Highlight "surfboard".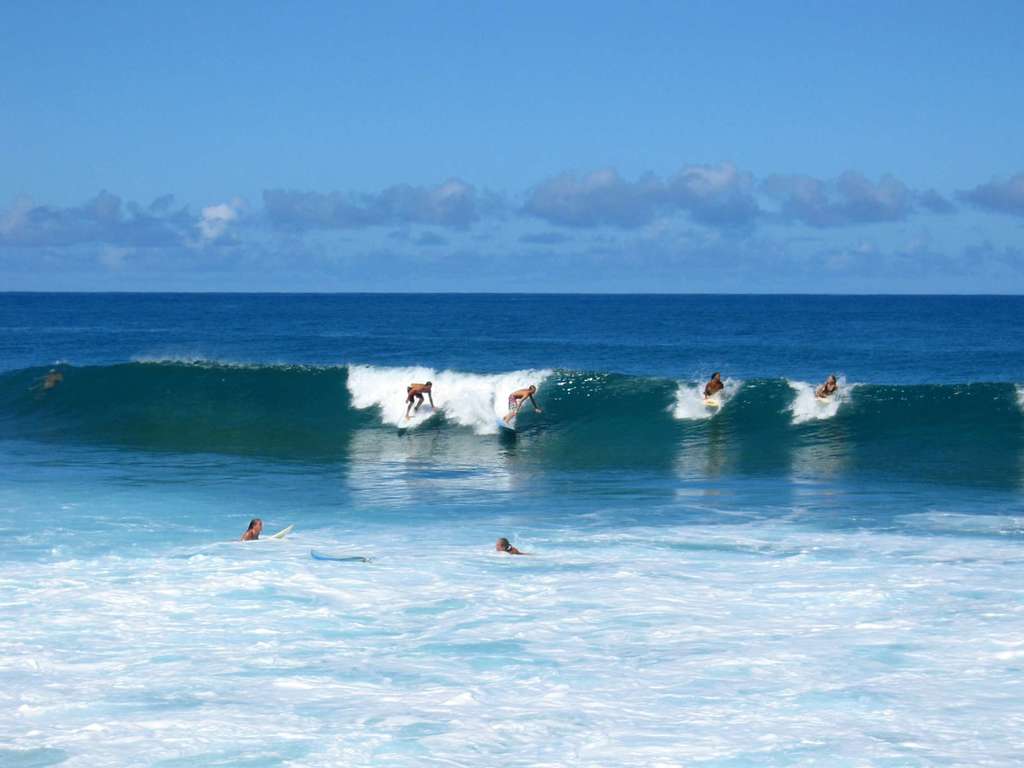
Highlighted region: (262, 524, 295, 541).
